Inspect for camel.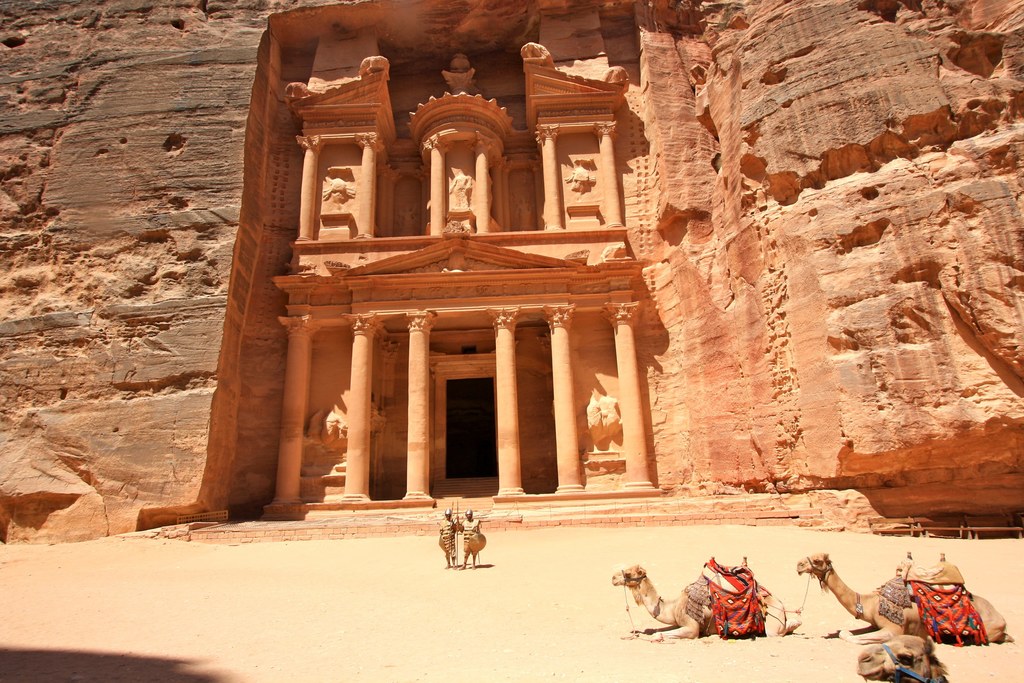
Inspection: locate(613, 560, 803, 651).
